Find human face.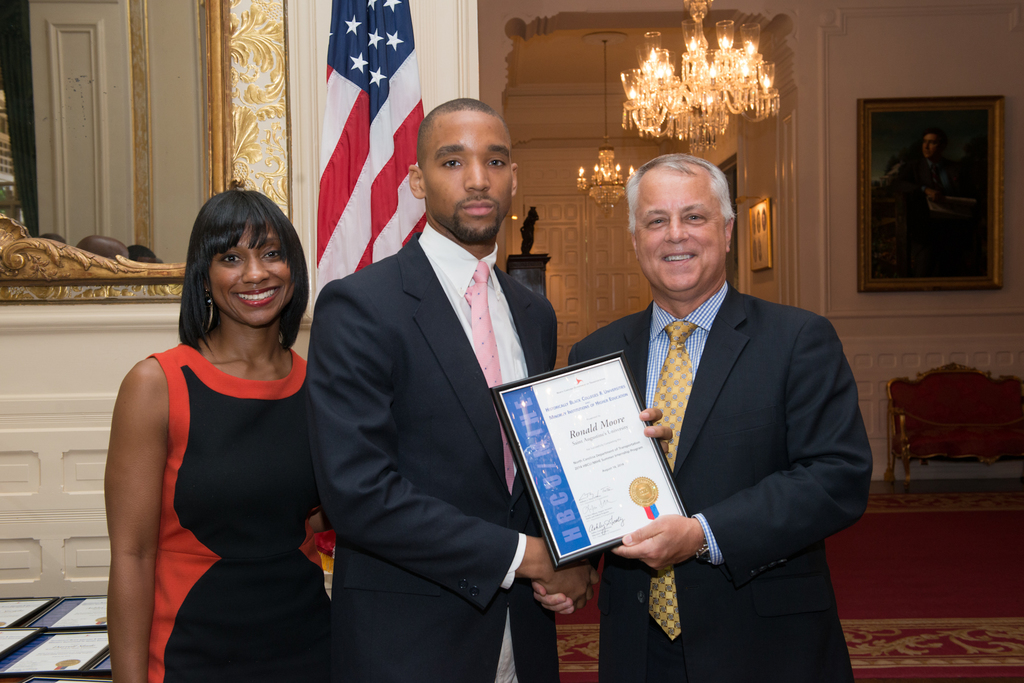
left=633, top=163, right=728, bottom=292.
